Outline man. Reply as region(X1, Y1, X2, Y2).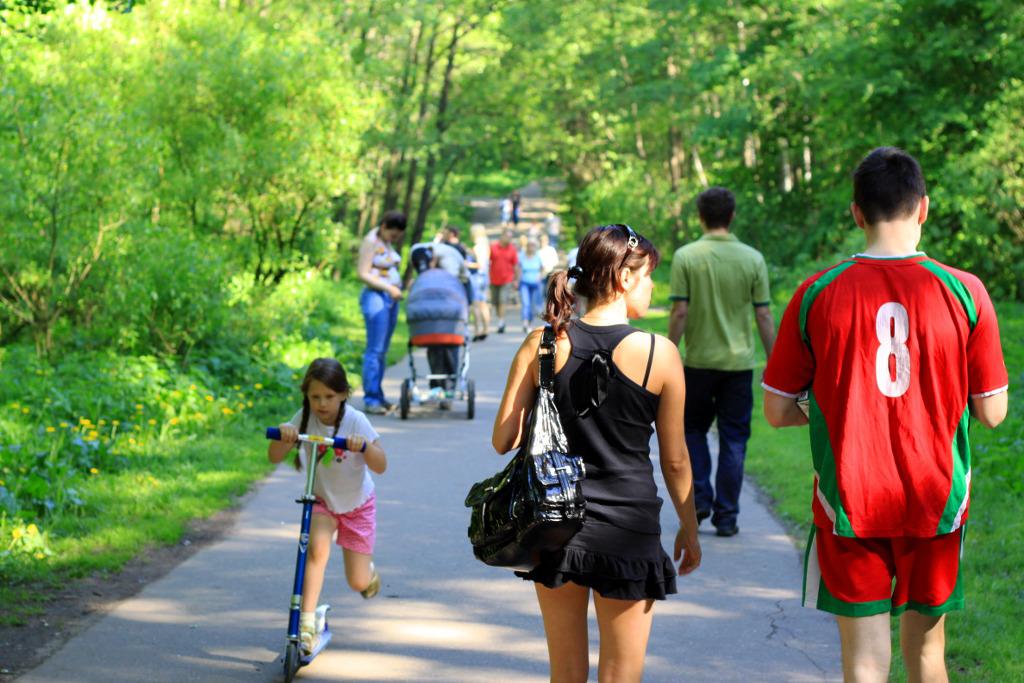
region(490, 232, 518, 330).
